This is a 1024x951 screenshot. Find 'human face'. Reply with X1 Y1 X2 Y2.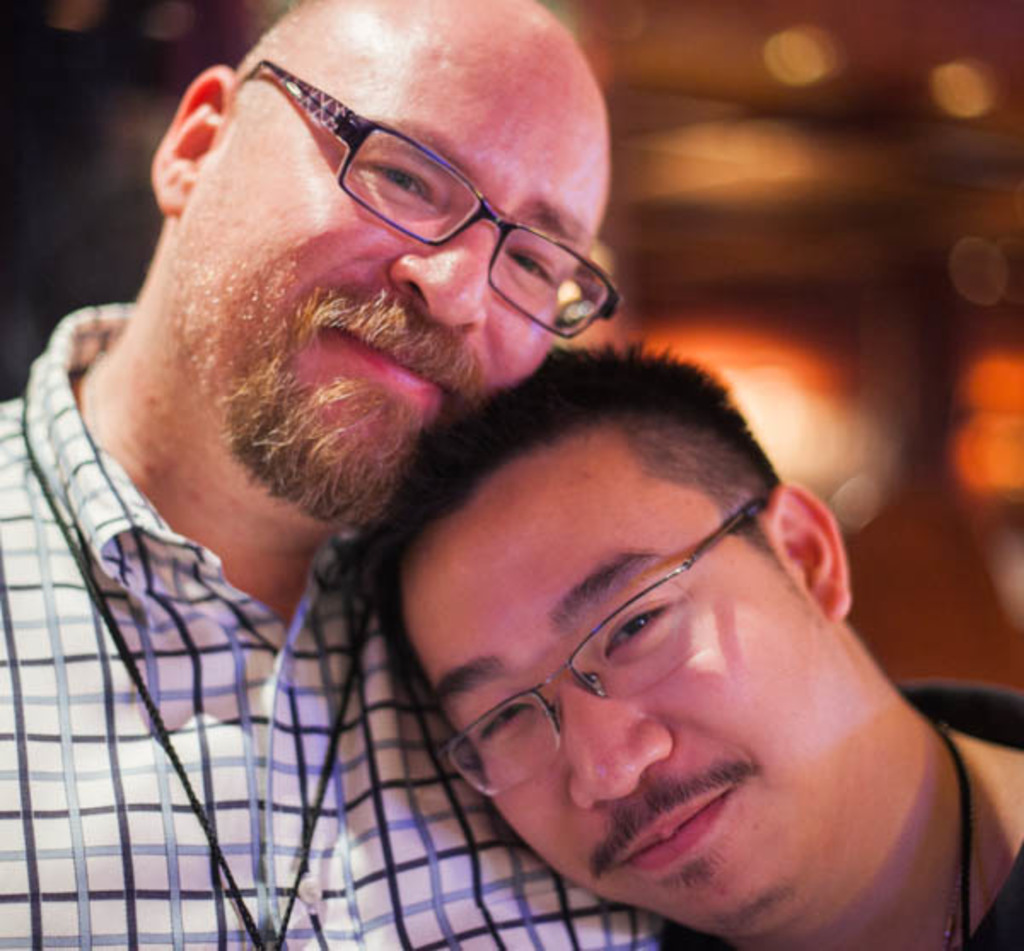
164 0 609 528.
